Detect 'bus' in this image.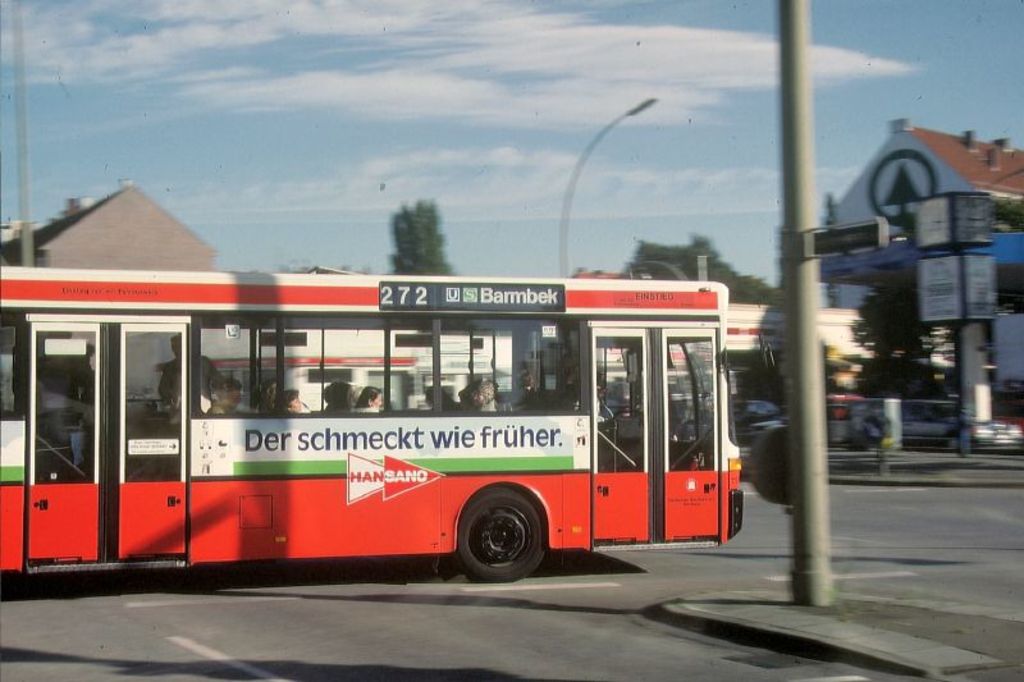
Detection: region(0, 264, 746, 582).
